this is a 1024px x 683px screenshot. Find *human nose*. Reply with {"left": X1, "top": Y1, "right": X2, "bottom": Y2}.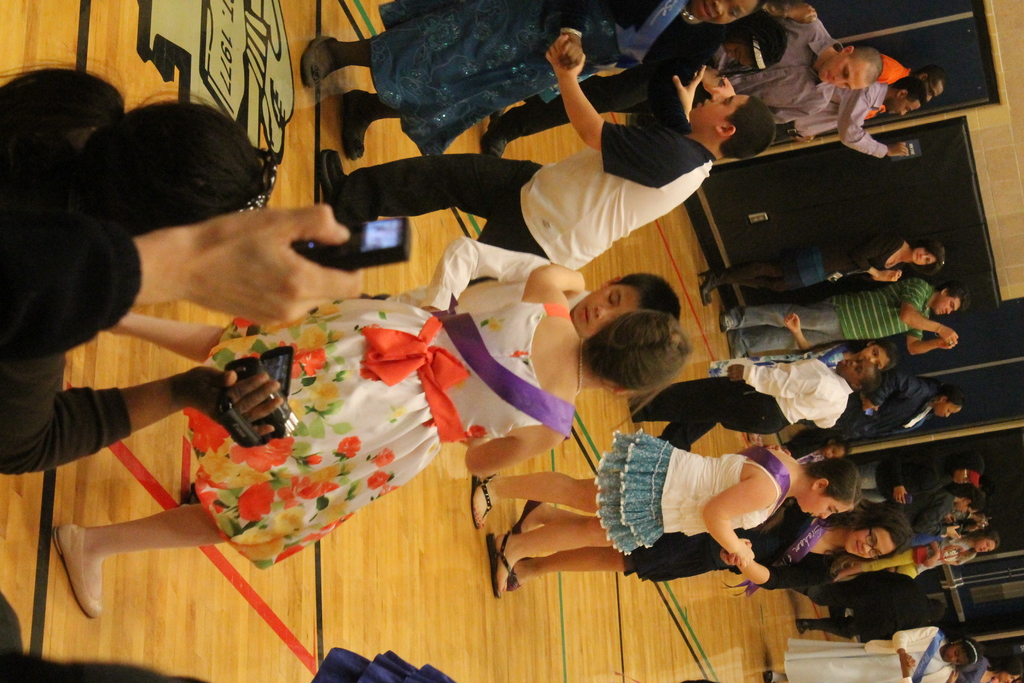
{"left": 863, "top": 547, "right": 872, "bottom": 554}.
